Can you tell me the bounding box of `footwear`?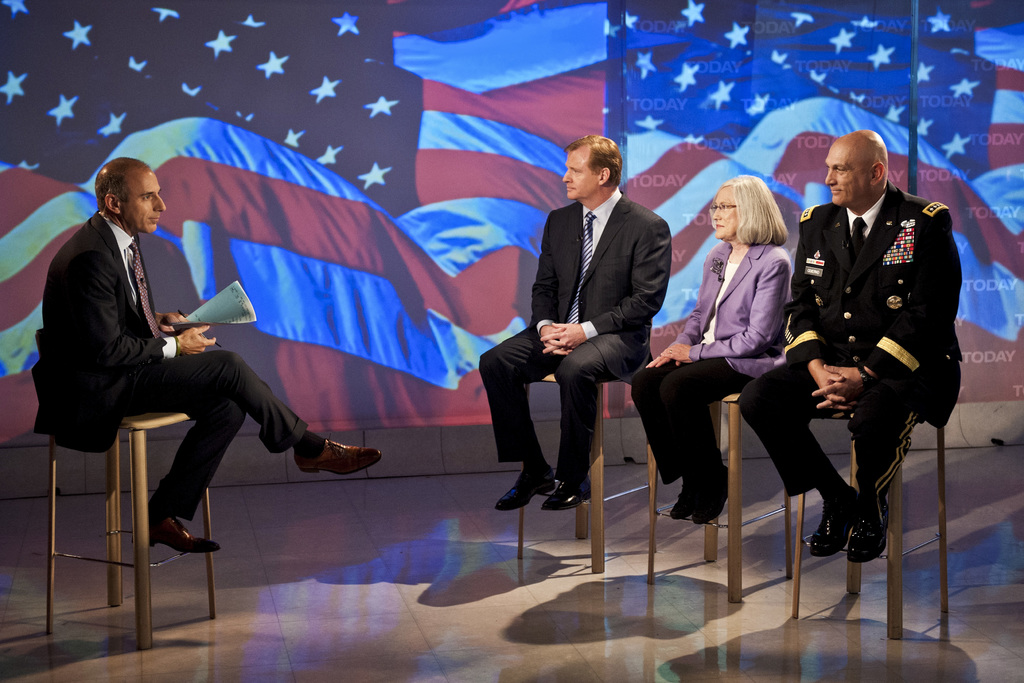
detection(539, 475, 599, 506).
